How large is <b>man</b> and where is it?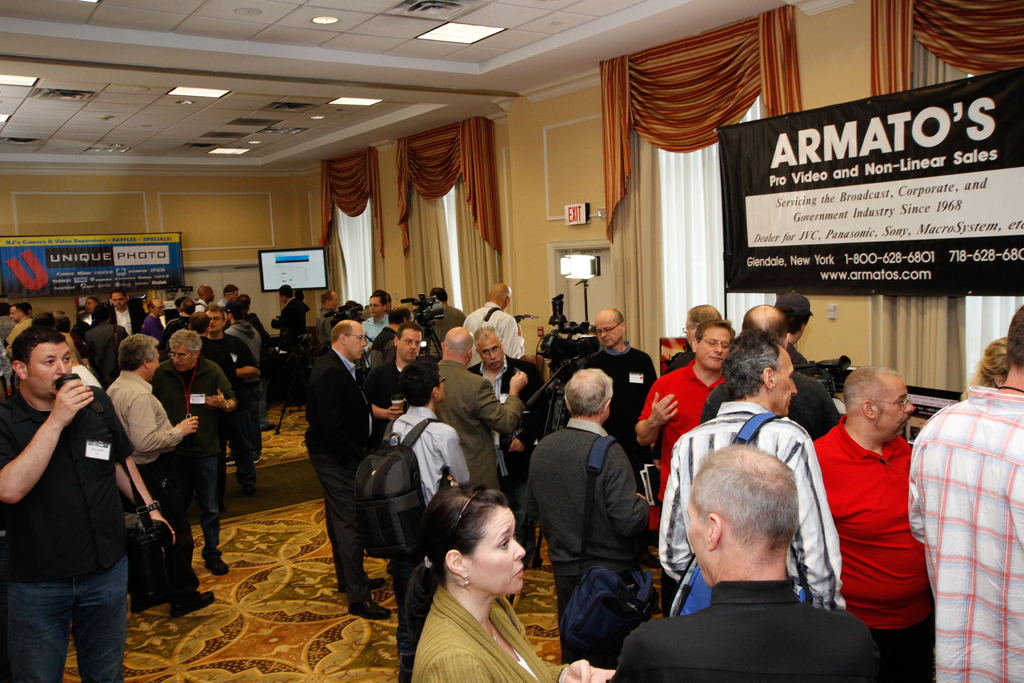
Bounding box: box=[311, 290, 340, 350].
